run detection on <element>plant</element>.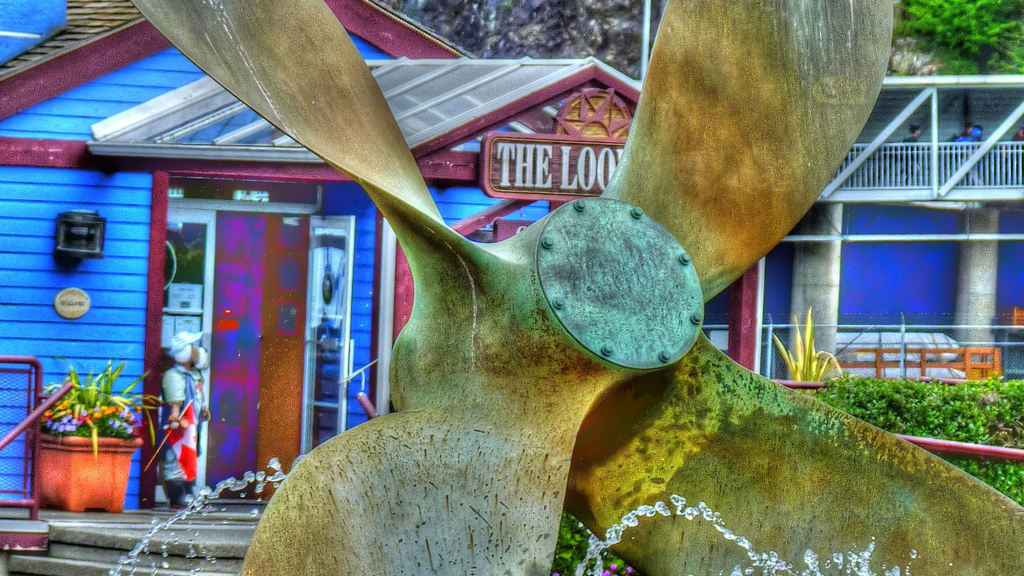
Result: BBox(787, 313, 845, 398).
